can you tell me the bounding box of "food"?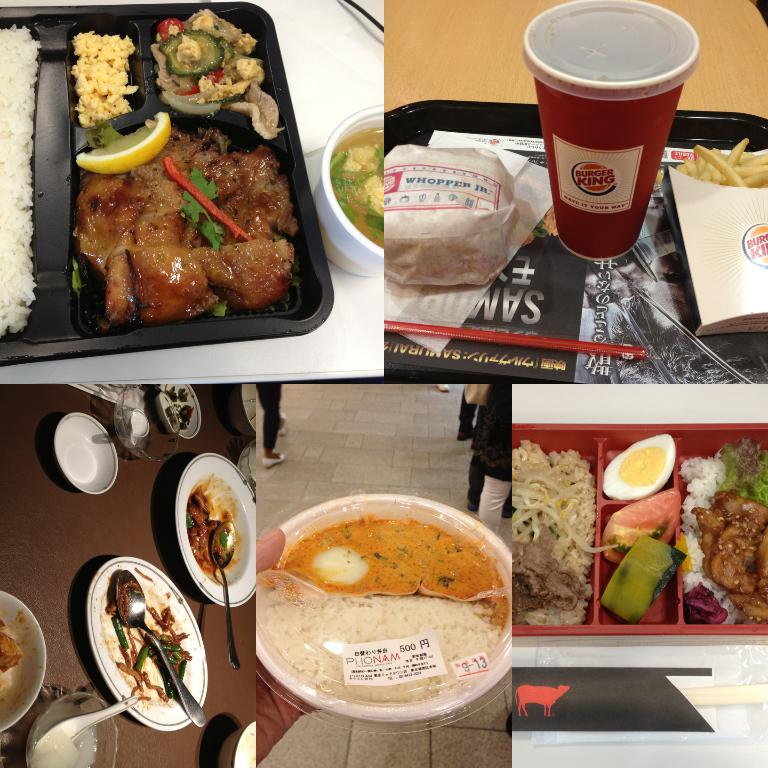
bbox=[247, 493, 512, 705].
